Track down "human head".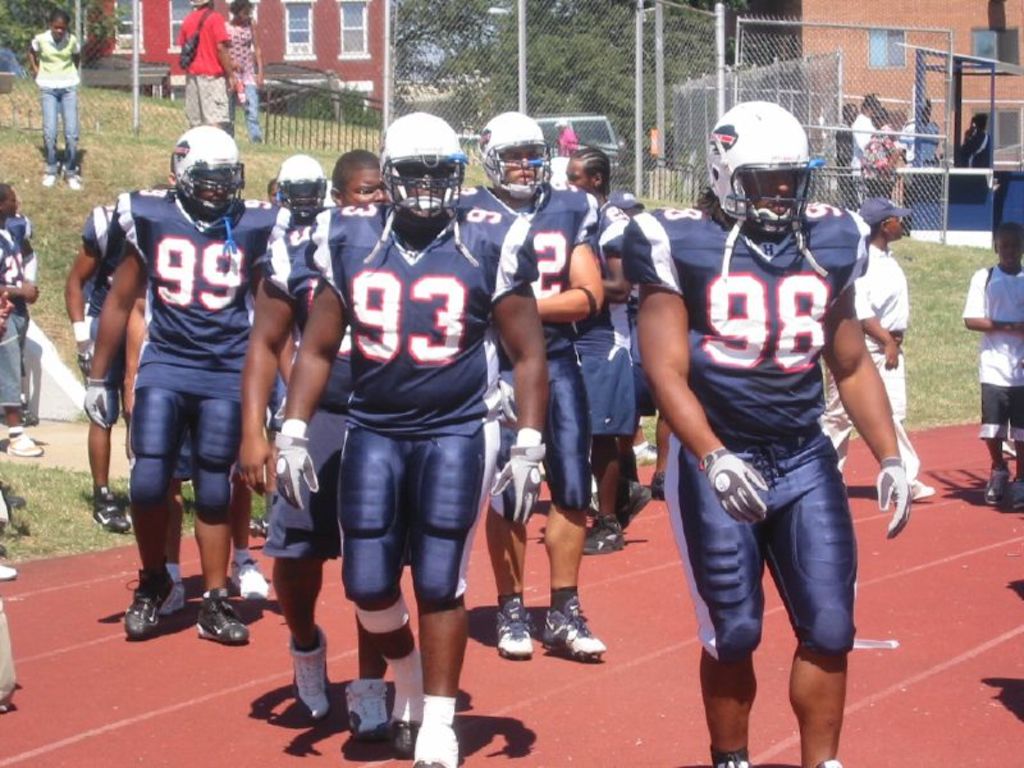
Tracked to select_region(864, 201, 906, 241).
